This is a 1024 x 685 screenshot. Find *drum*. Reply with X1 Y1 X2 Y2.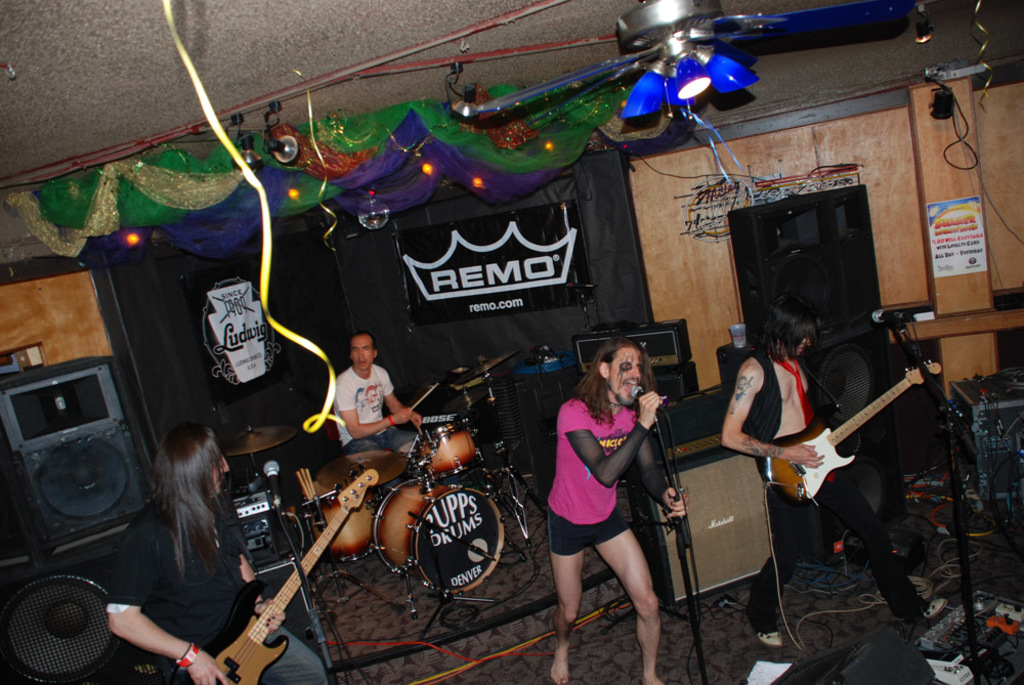
413 421 482 485.
